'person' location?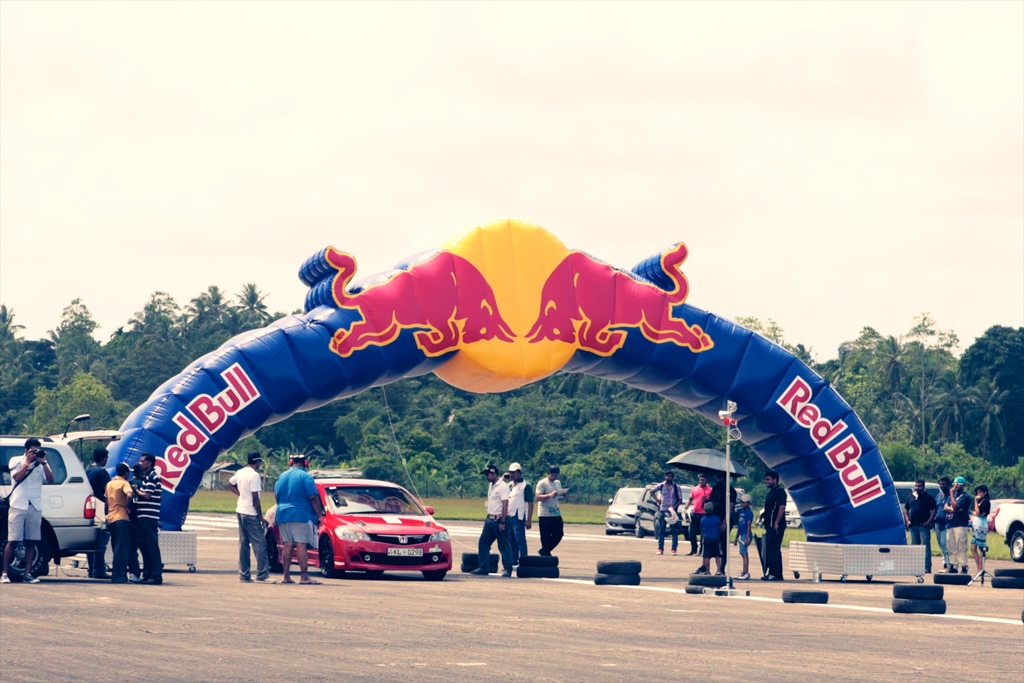
222 448 271 587
